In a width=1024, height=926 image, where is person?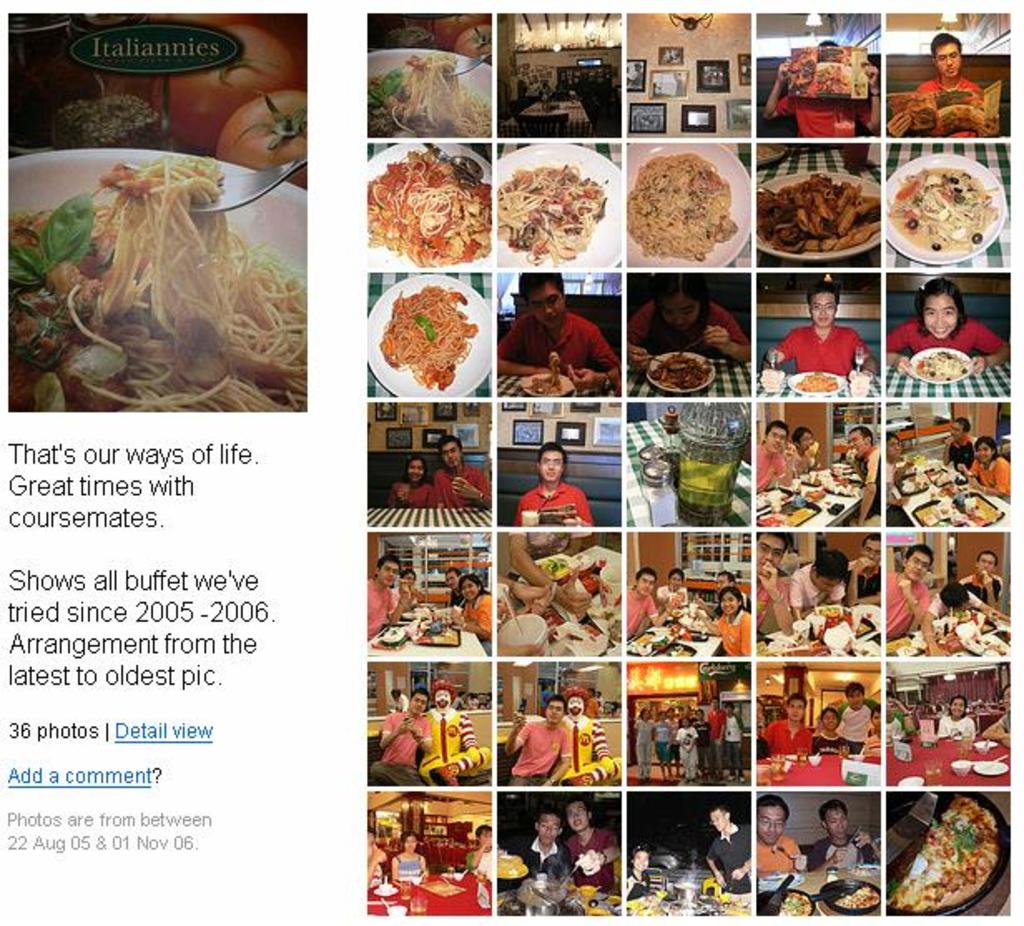
[x1=497, y1=688, x2=577, y2=791].
